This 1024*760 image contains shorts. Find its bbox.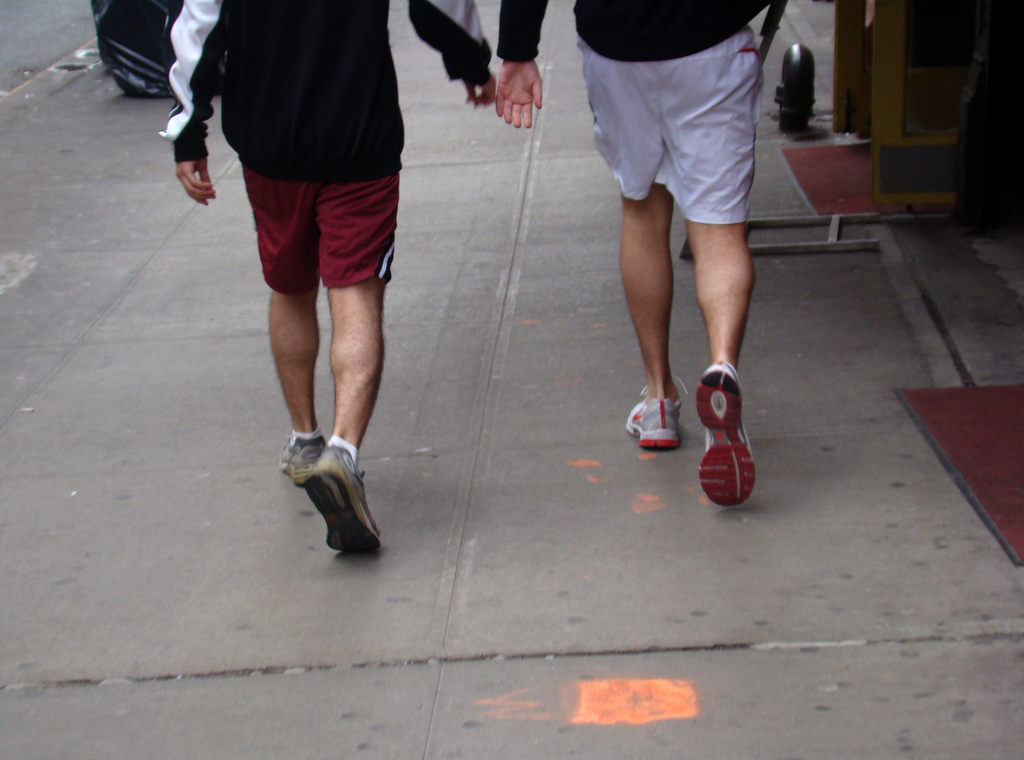
(left=576, top=28, right=766, bottom=222).
